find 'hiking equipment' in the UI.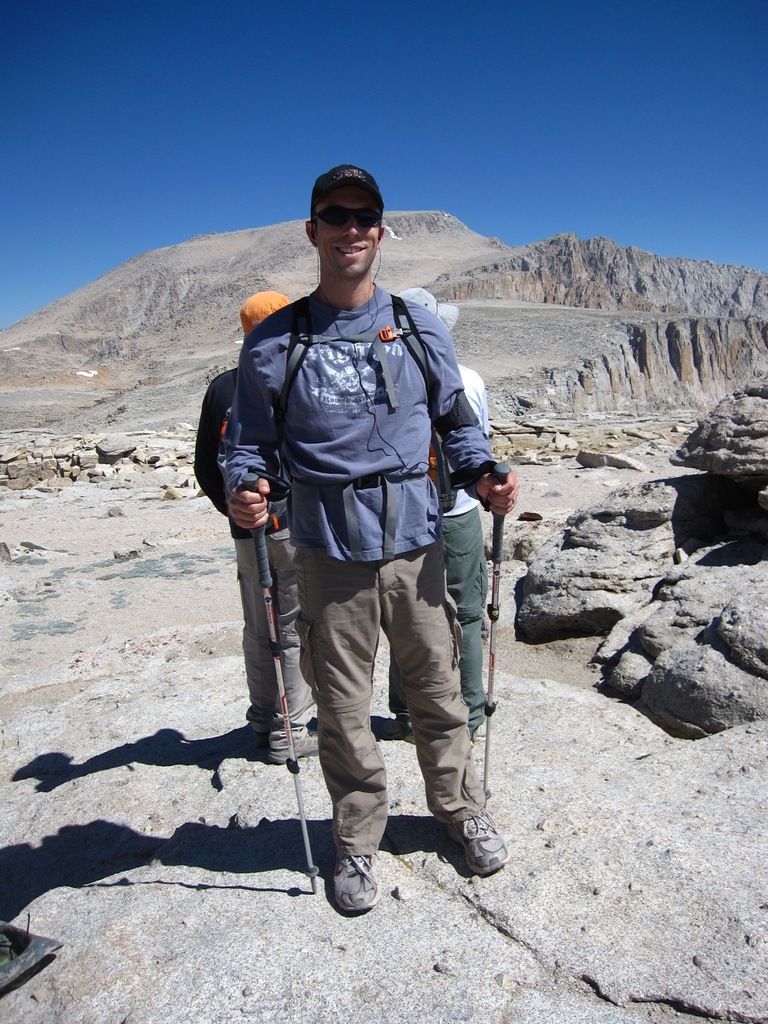
UI element at left=455, top=460, right=509, bottom=791.
